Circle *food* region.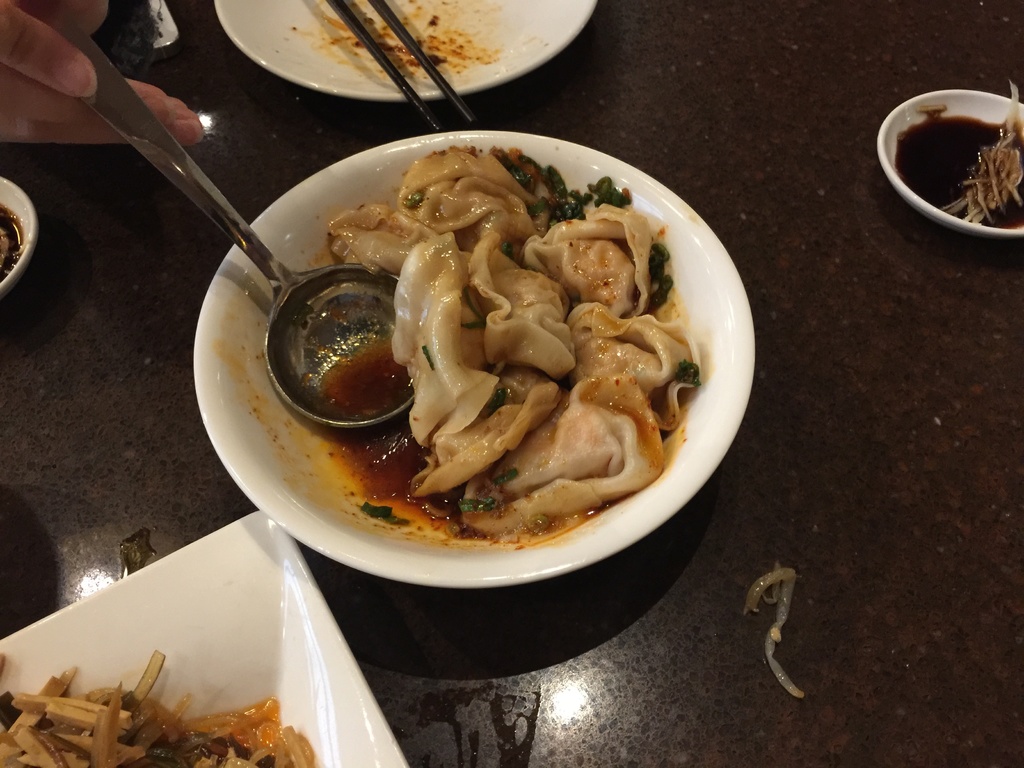
Region: l=942, t=81, r=1023, b=225.
